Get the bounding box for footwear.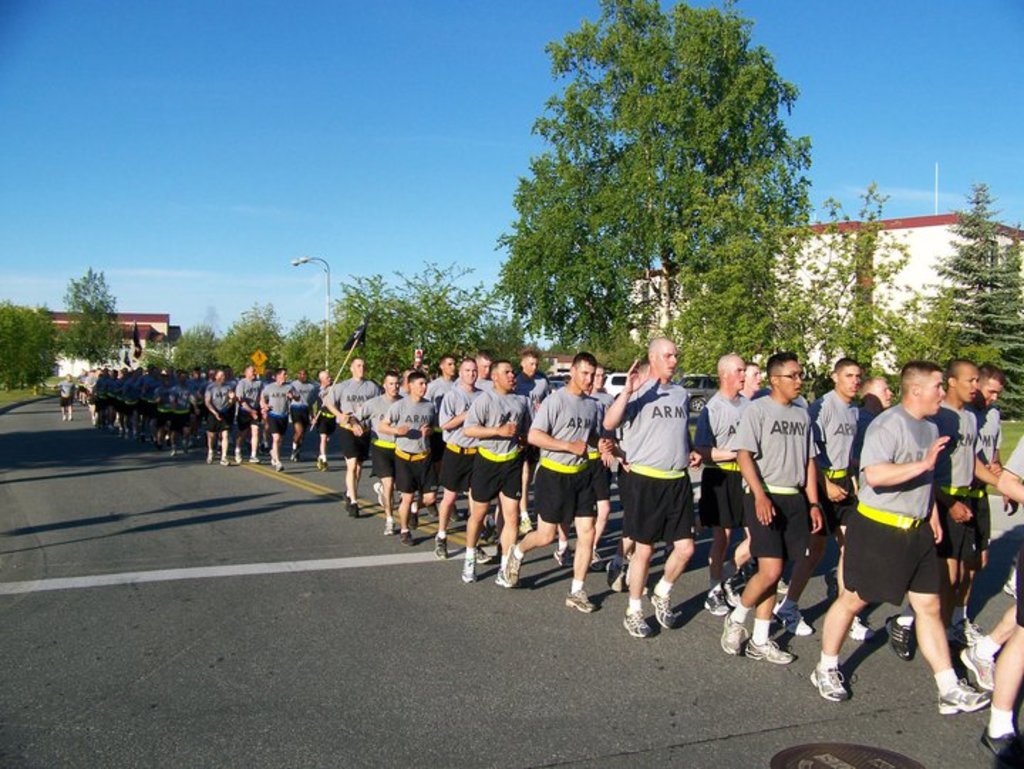
703 586 730 614.
